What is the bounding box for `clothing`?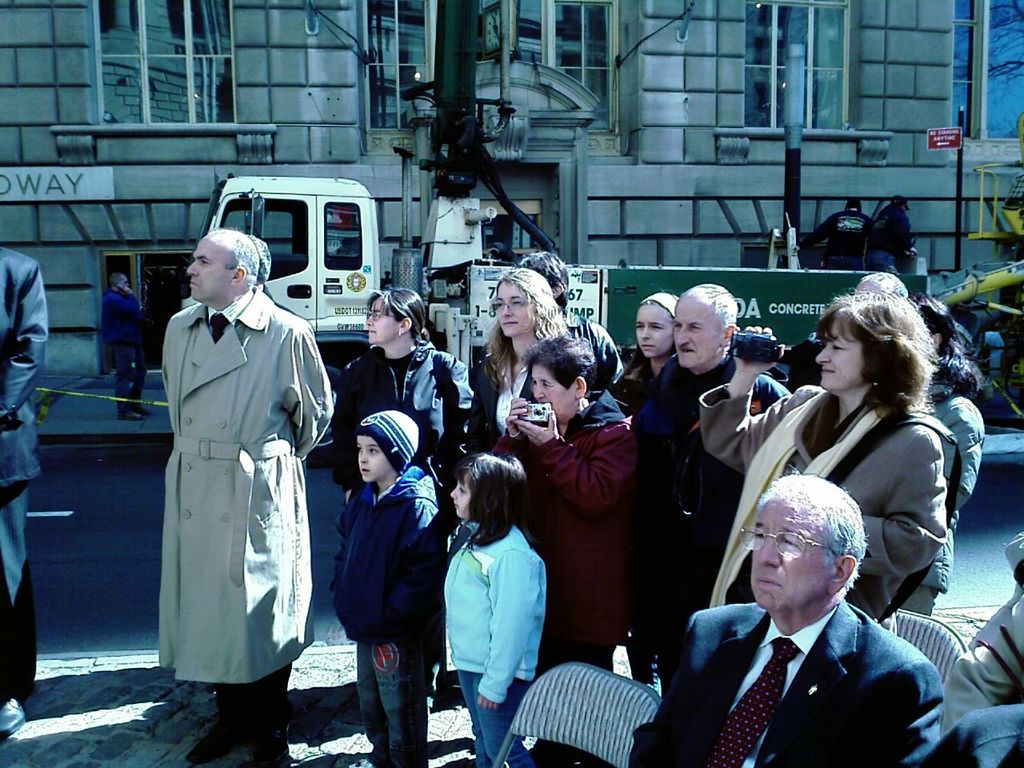
Rect(103, 287, 139, 405).
